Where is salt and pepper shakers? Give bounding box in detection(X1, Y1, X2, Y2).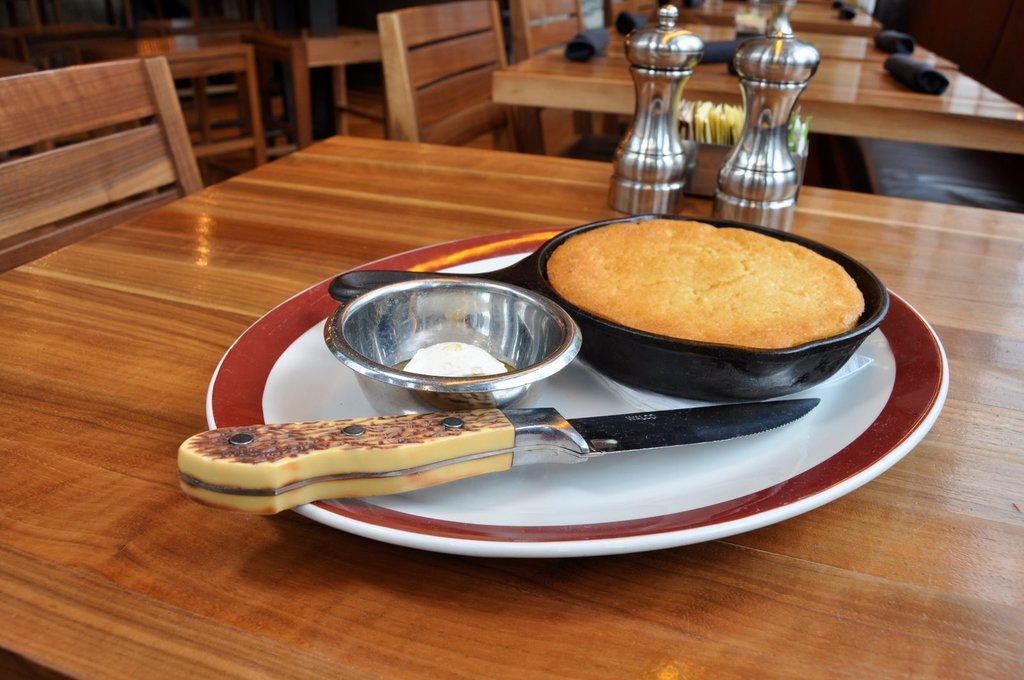
detection(609, 0, 698, 216).
